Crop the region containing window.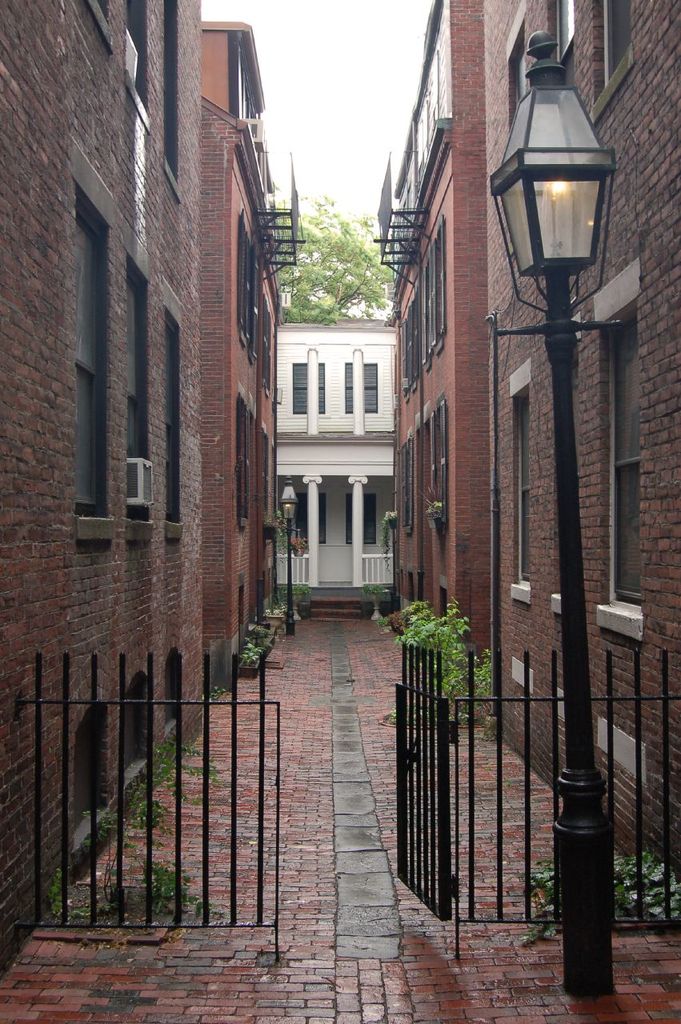
Crop region: pyautogui.locateOnScreen(591, 307, 646, 617).
